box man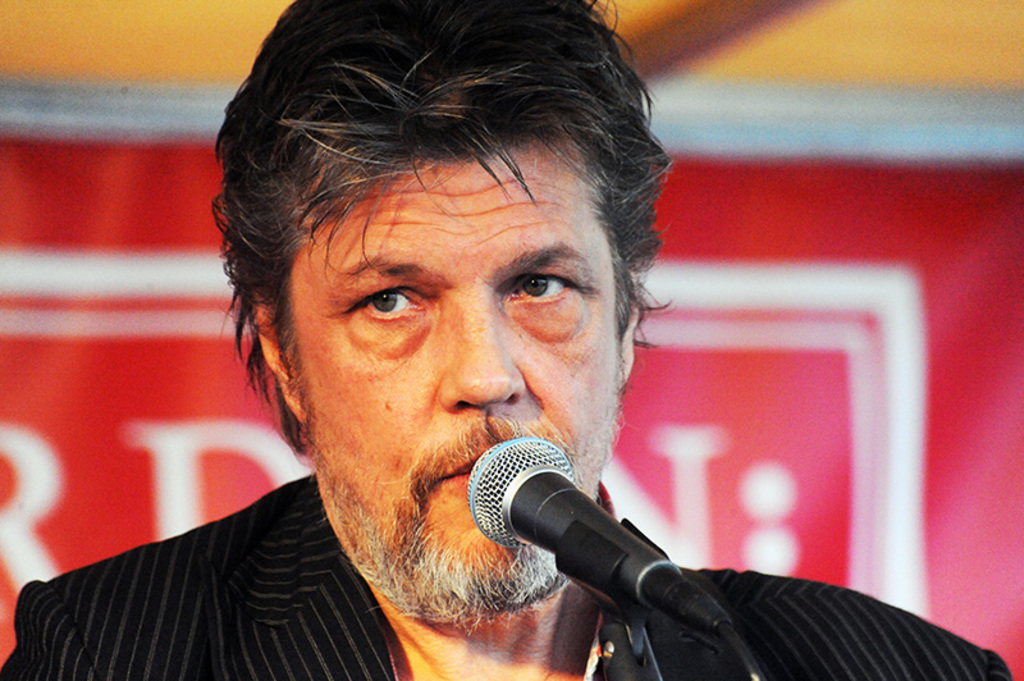
region(0, 0, 1015, 680)
